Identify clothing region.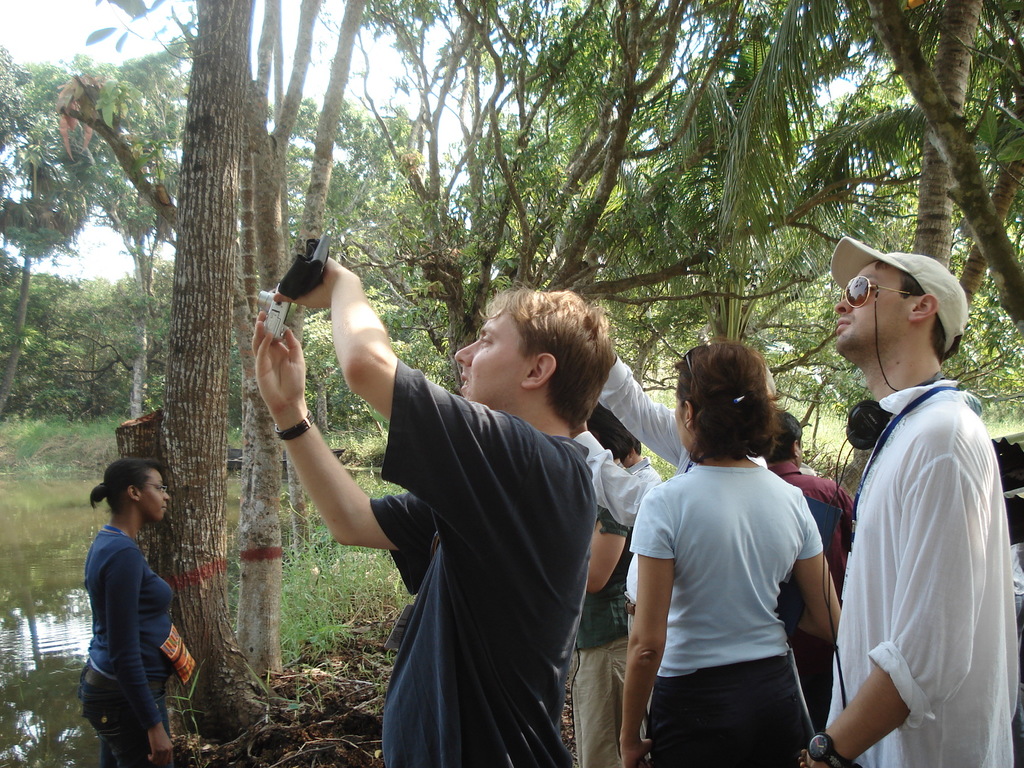
Region: (x1=633, y1=465, x2=824, y2=767).
